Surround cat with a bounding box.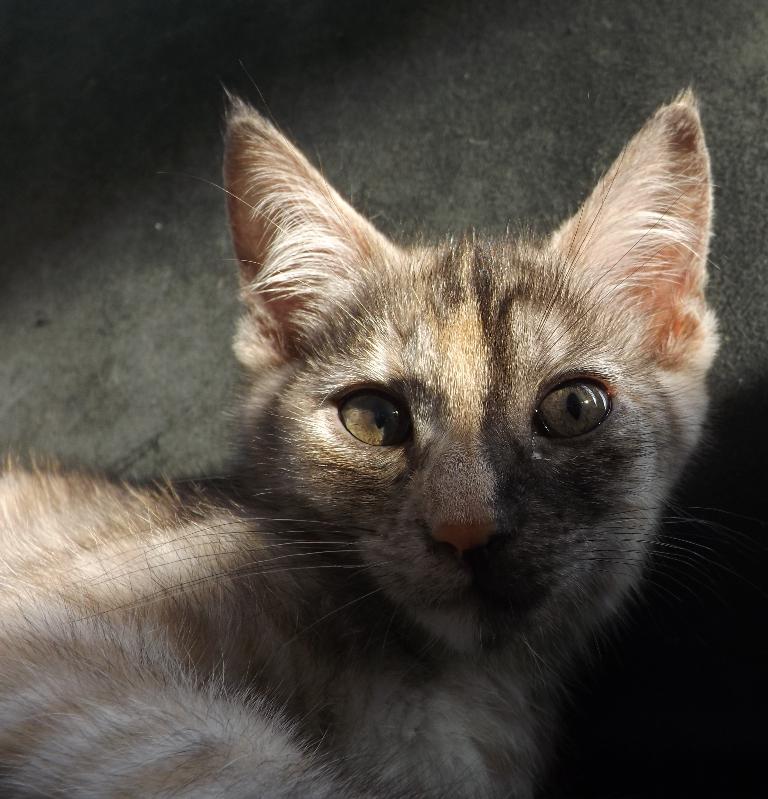
bbox=(0, 60, 732, 798).
